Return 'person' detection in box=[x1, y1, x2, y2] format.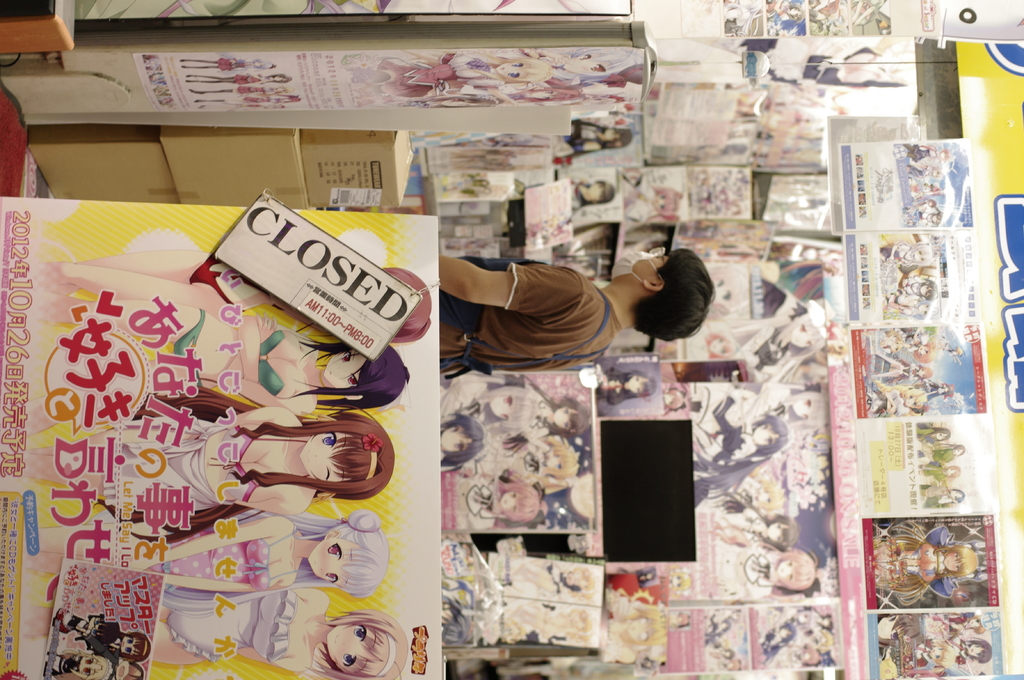
box=[909, 626, 993, 669].
